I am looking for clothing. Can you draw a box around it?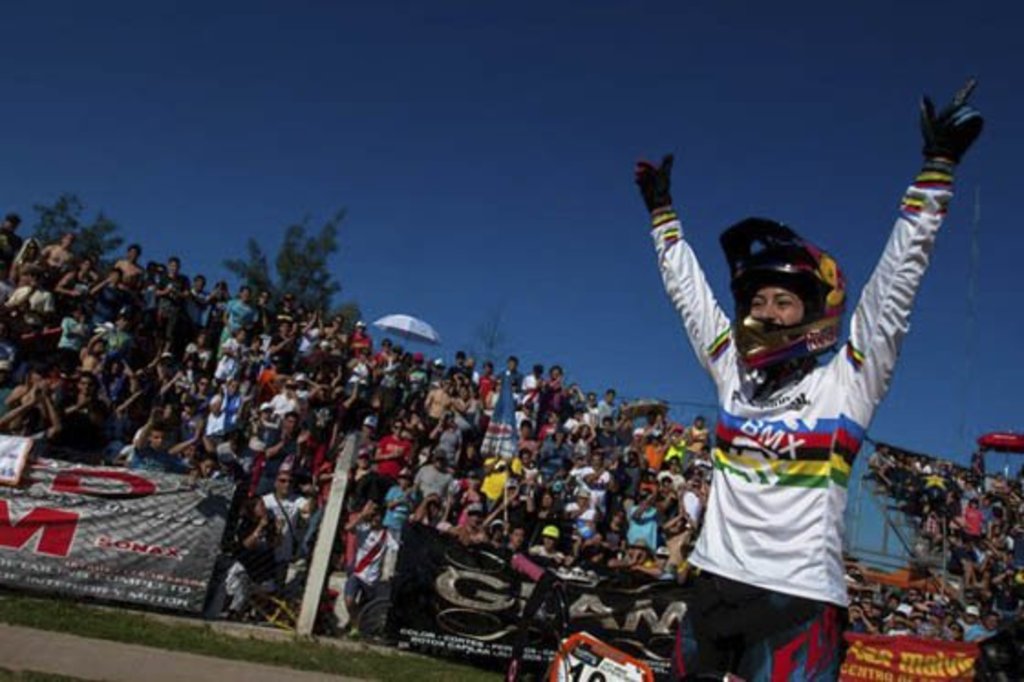
Sure, the bounding box is 686, 494, 706, 525.
